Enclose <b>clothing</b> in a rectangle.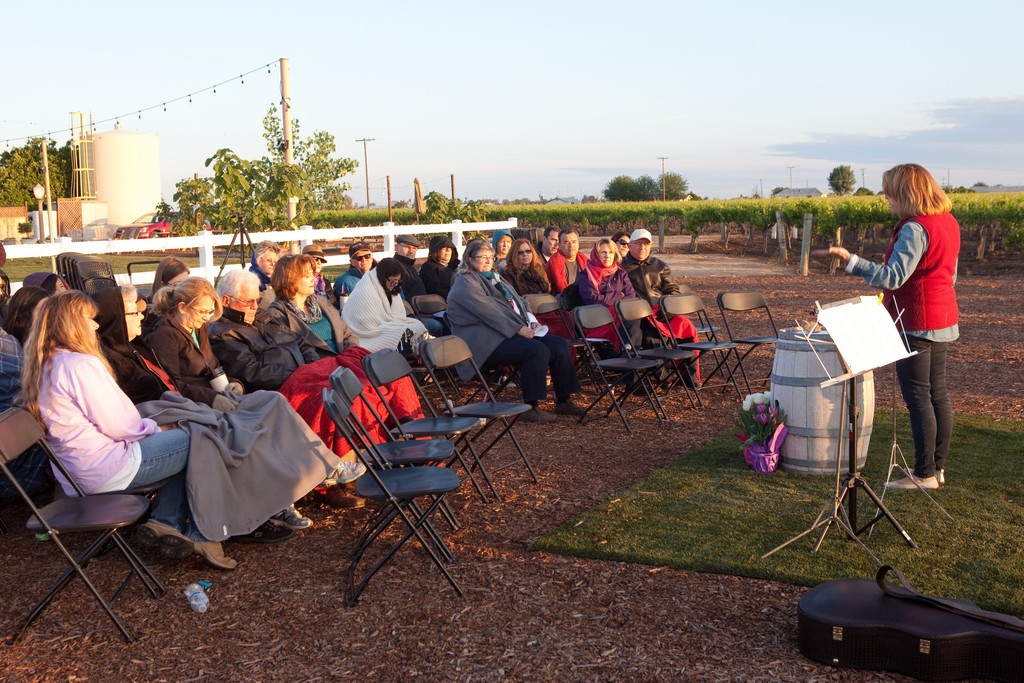
[x1=446, y1=273, x2=579, y2=404].
